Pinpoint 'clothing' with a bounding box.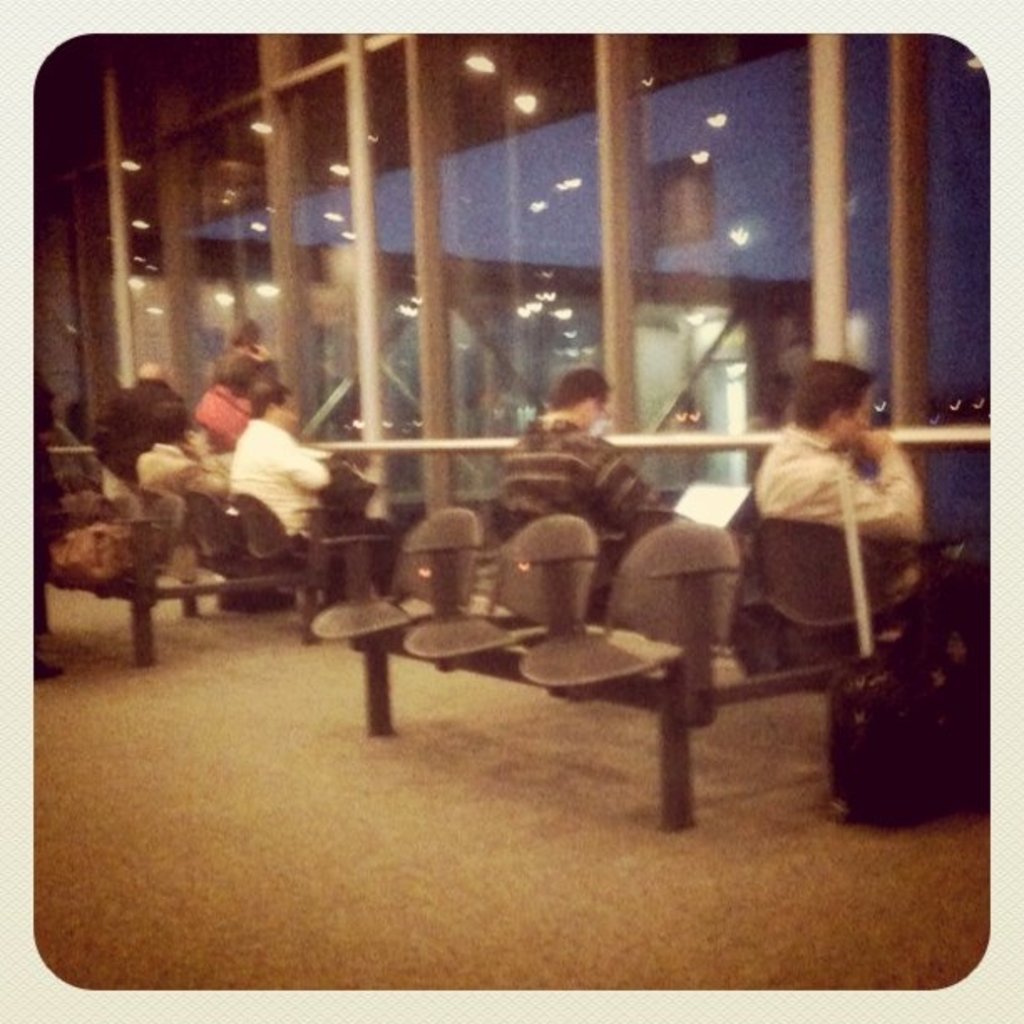
BBox(129, 437, 224, 502).
